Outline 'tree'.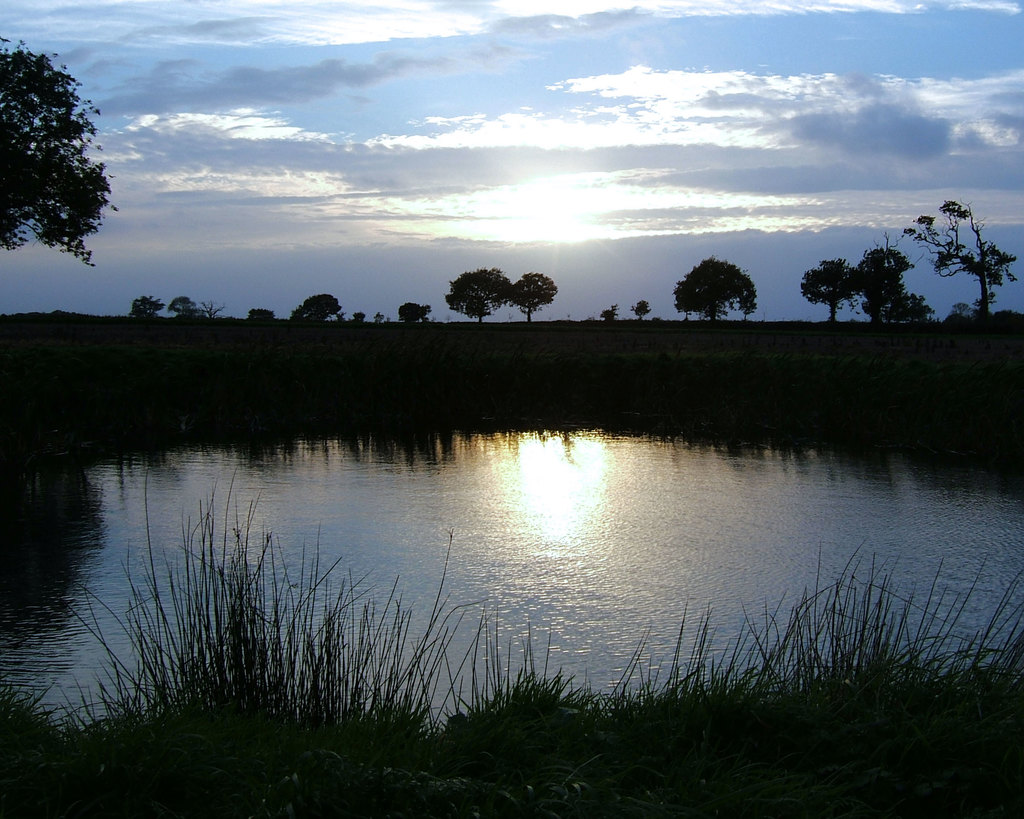
Outline: [6,30,113,314].
